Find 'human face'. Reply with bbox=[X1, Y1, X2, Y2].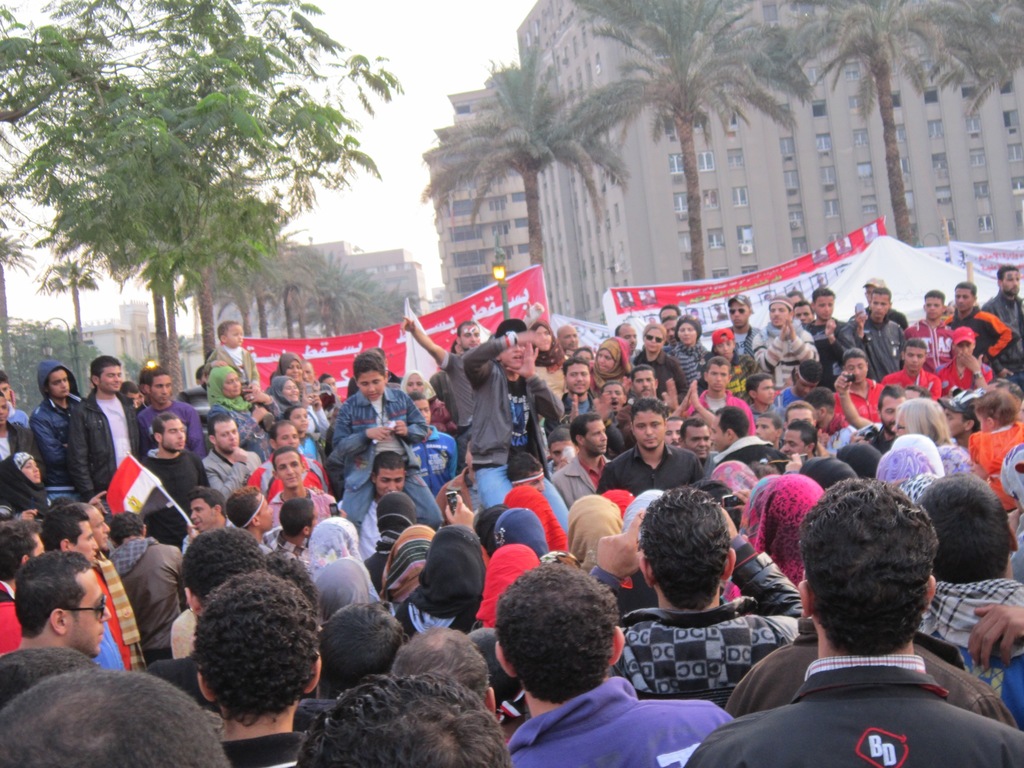
bbox=[529, 479, 545, 493].
